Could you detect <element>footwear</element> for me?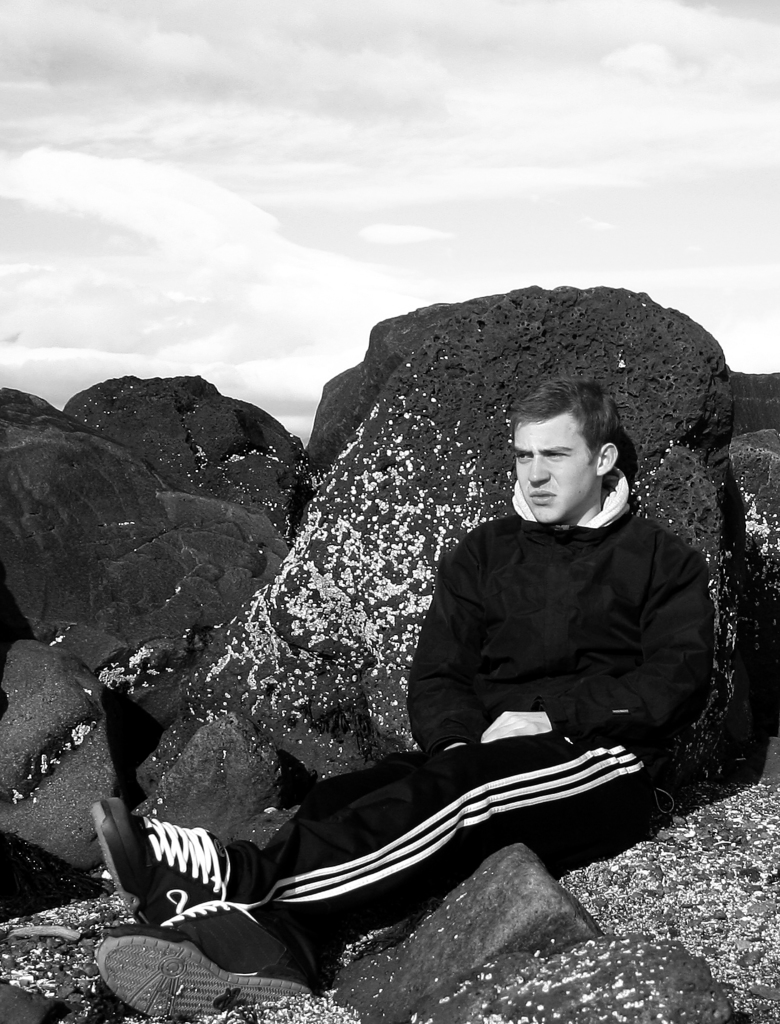
Detection result: crop(113, 828, 232, 934).
